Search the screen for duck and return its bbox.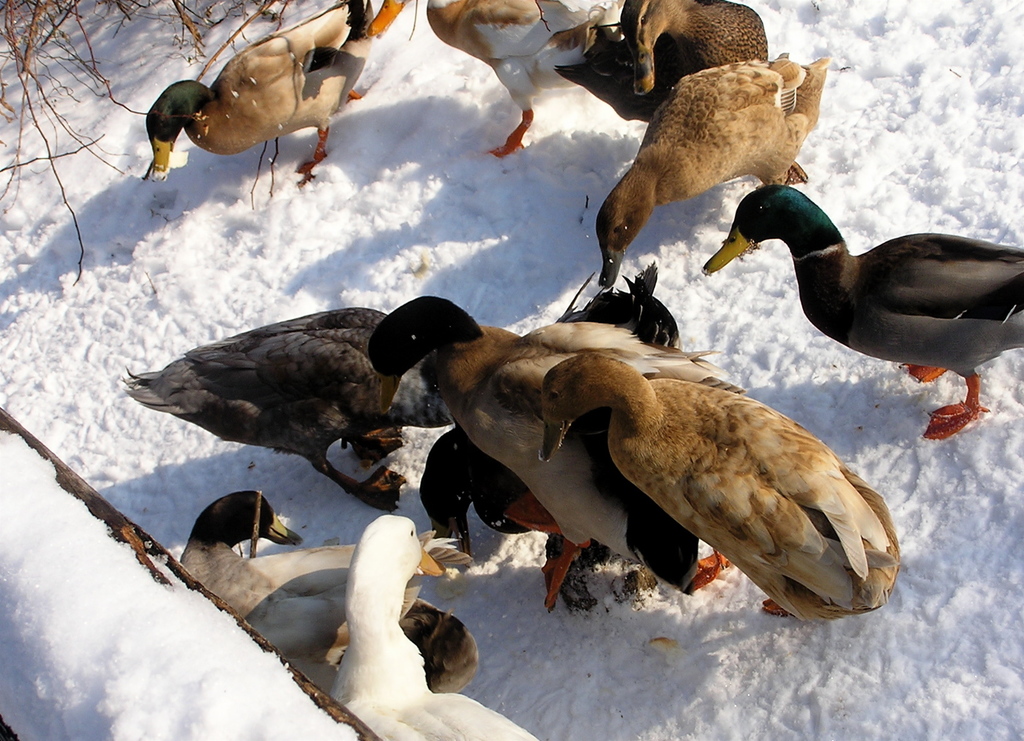
Found: <bbox>617, 0, 773, 110</bbox>.
